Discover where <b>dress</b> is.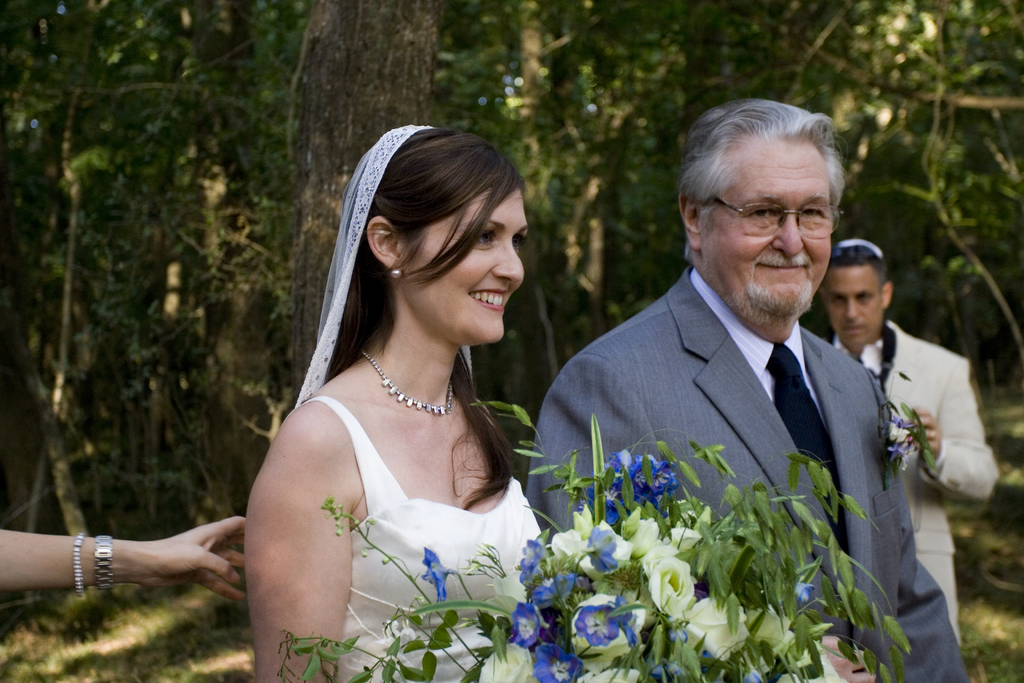
Discovered at bbox=(284, 391, 544, 682).
